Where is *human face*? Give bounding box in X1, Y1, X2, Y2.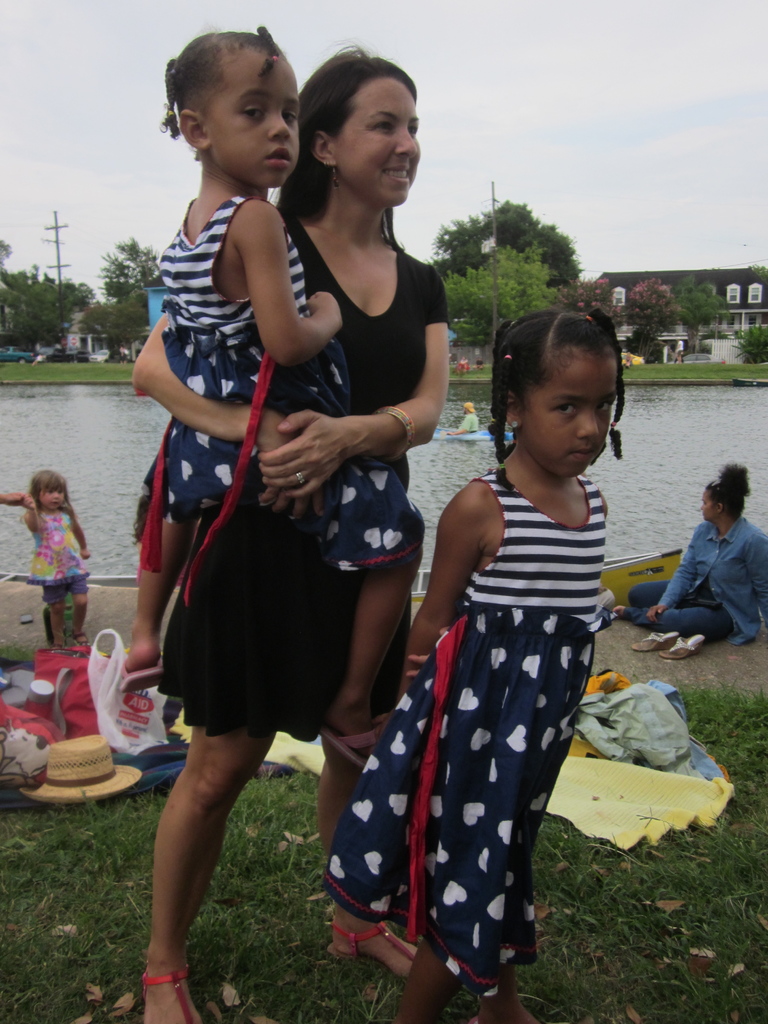
701, 483, 714, 522.
